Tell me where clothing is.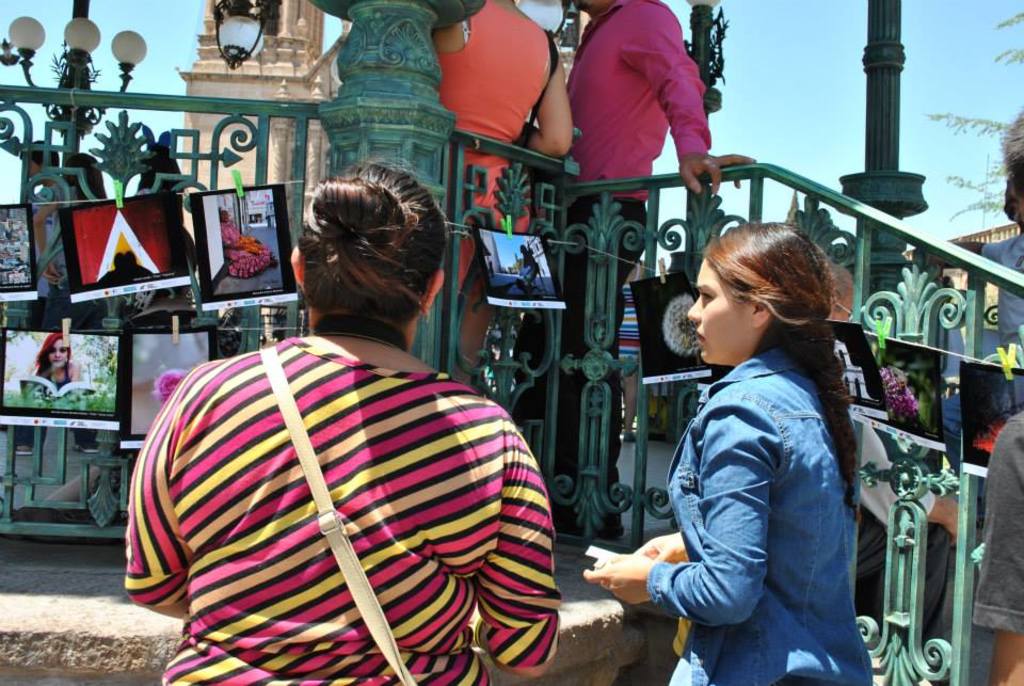
clothing is at locate(124, 341, 562, 685).
